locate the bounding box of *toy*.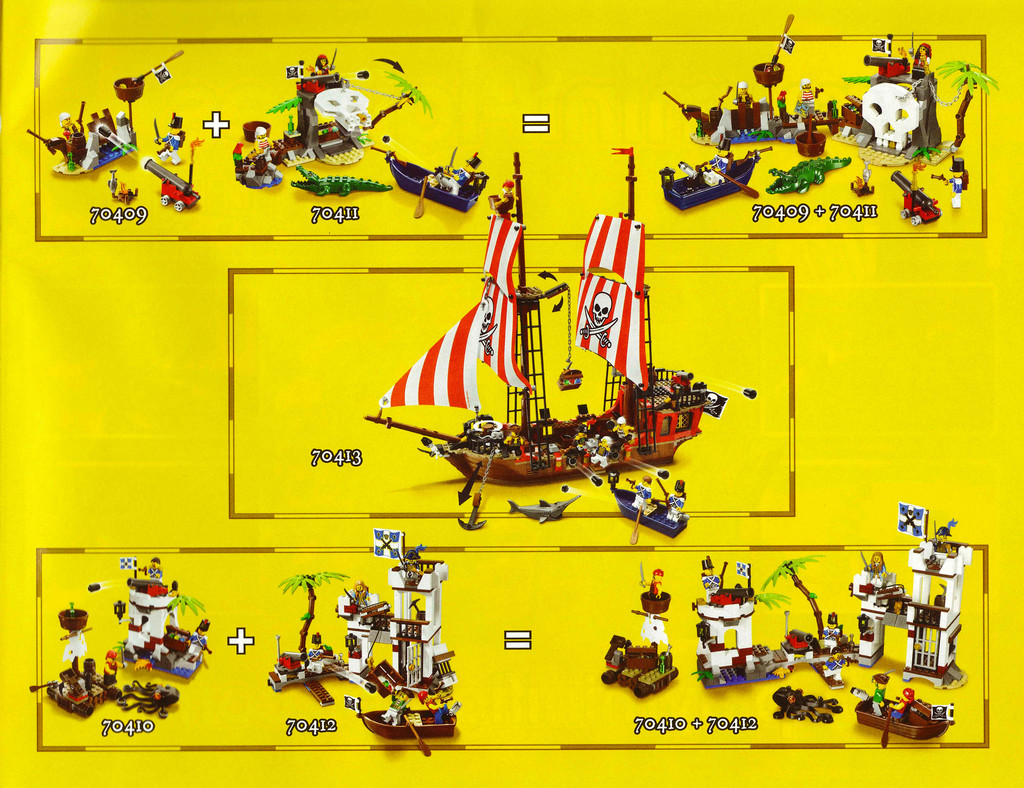
Bounding box: 27,51,188,179.
